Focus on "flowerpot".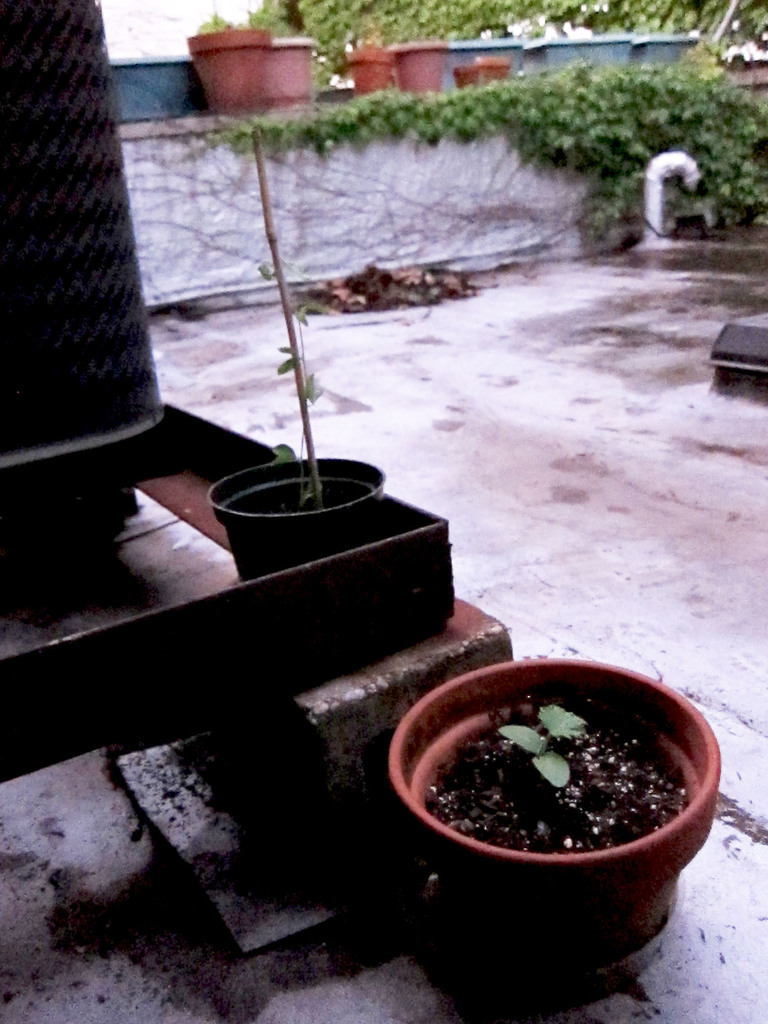
Focused at 179:22:273:116.
